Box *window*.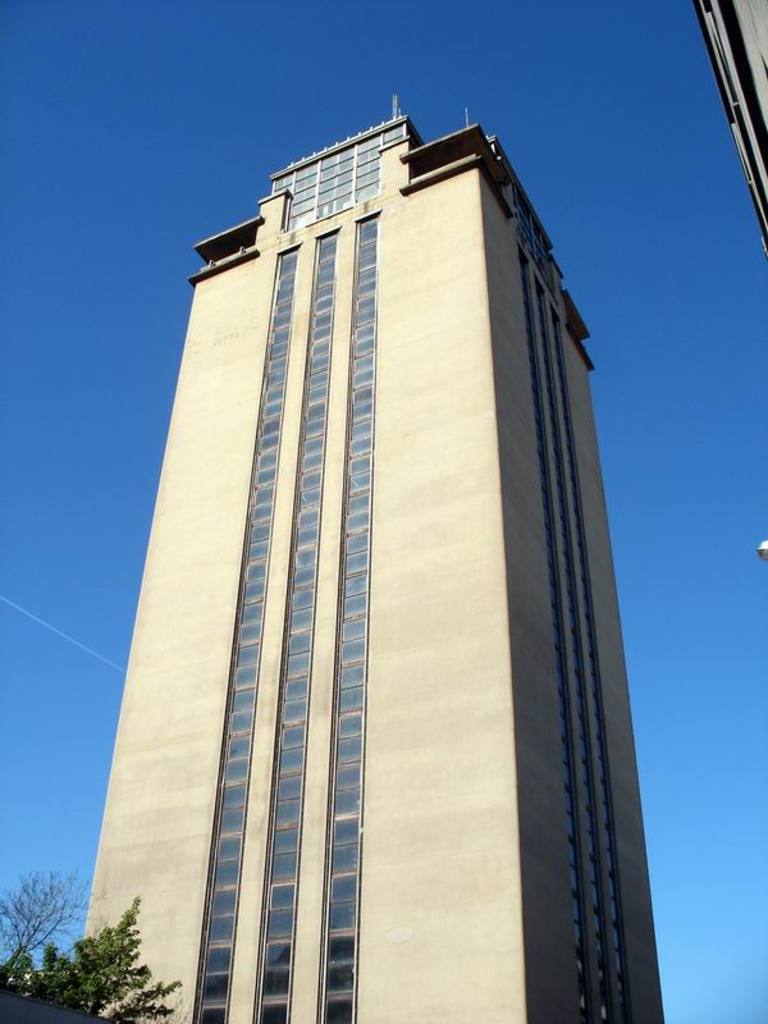
248:229:337:1023.
